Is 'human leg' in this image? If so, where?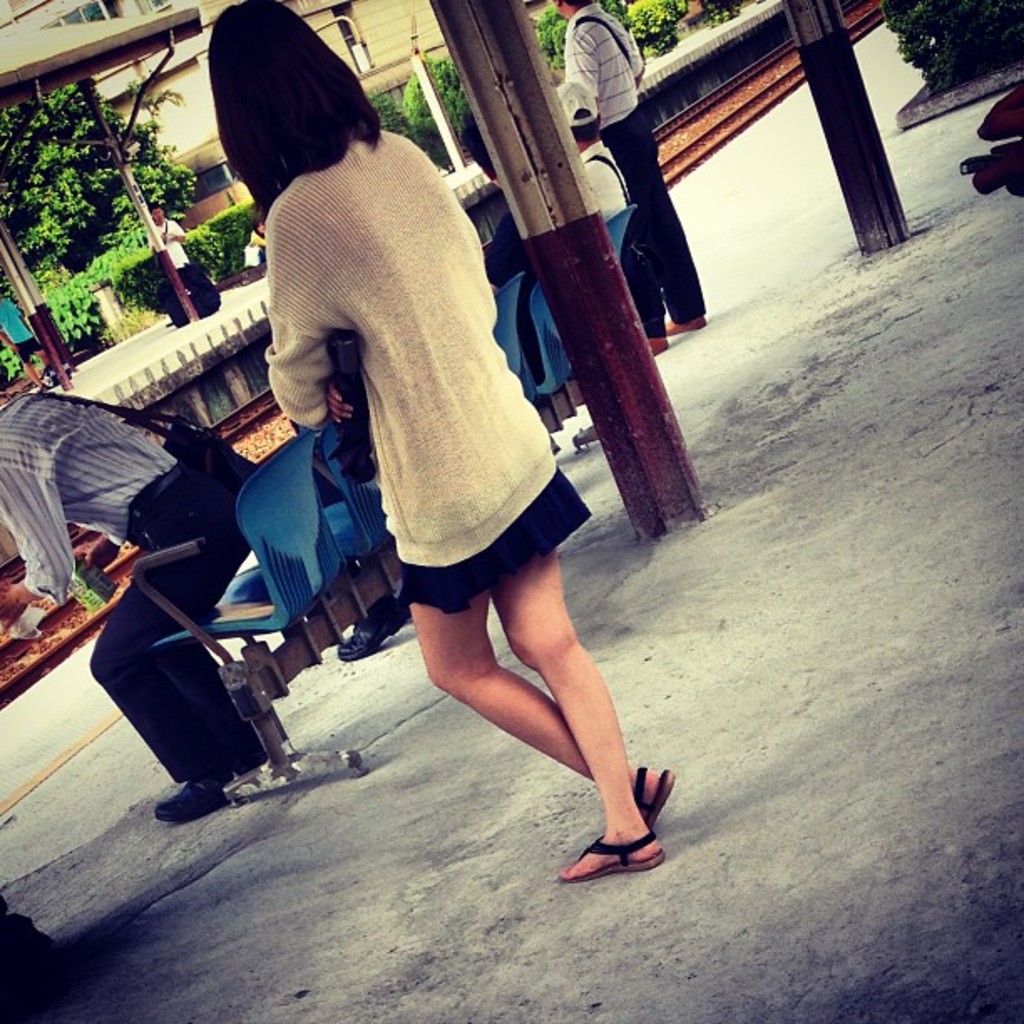
Yes, at x1=626, y1=131, x2=704, y2=351.
